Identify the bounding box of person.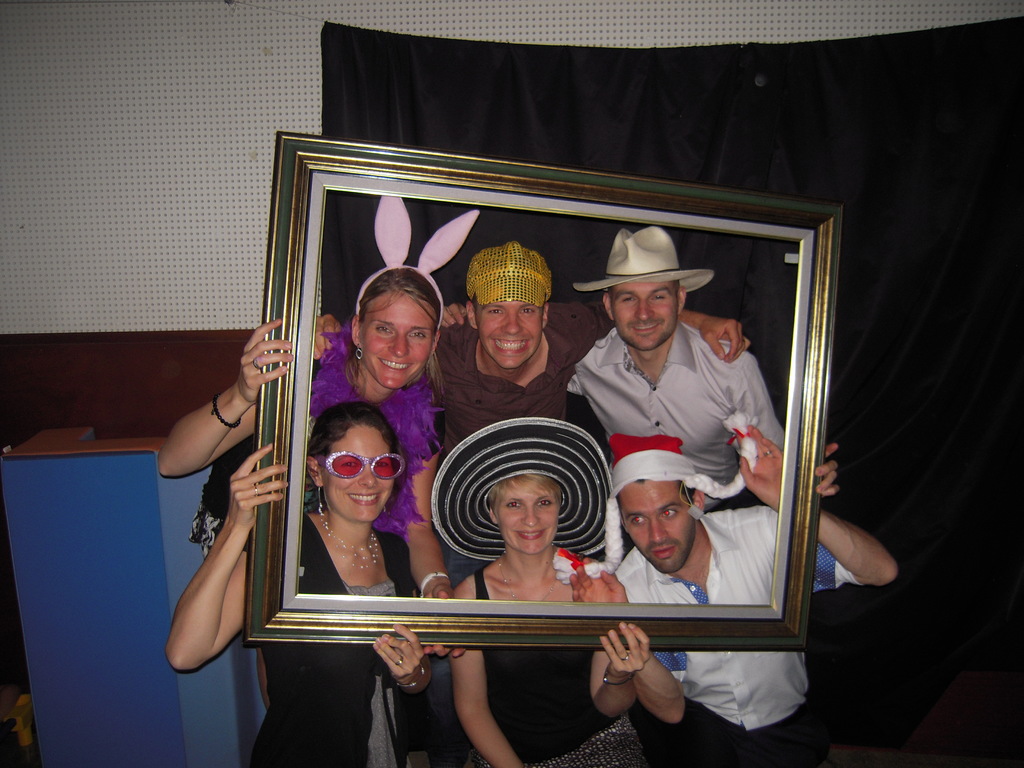
558/219/842/497.
